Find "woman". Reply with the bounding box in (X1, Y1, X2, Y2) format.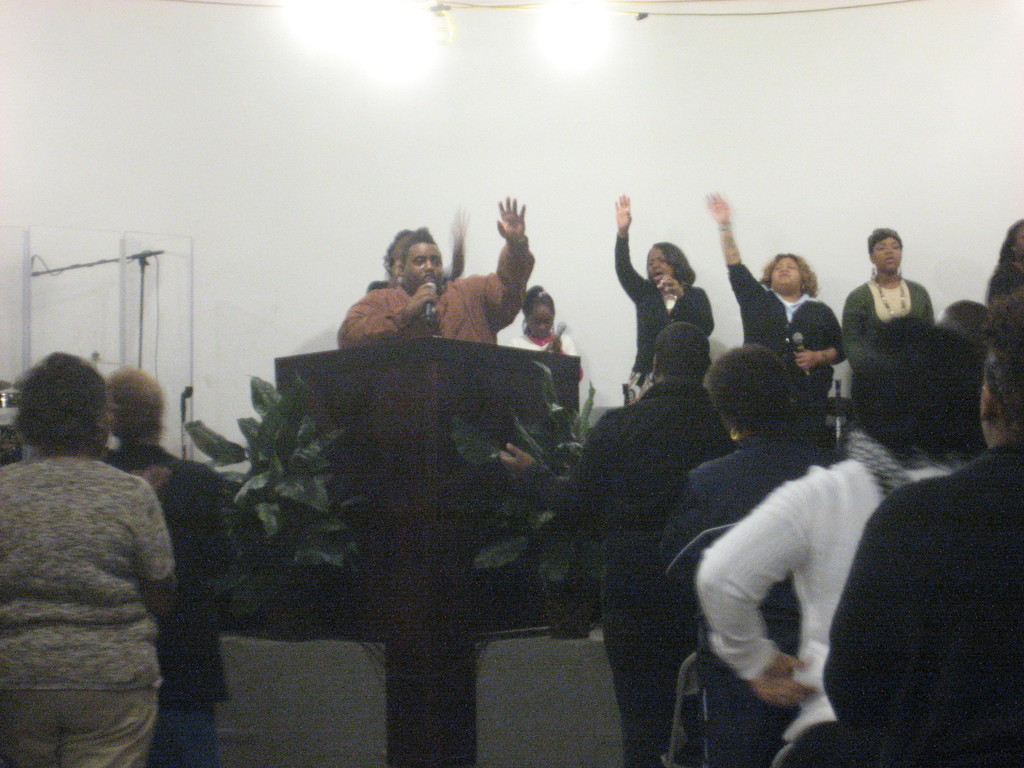
(95, 373, 256, 767).
